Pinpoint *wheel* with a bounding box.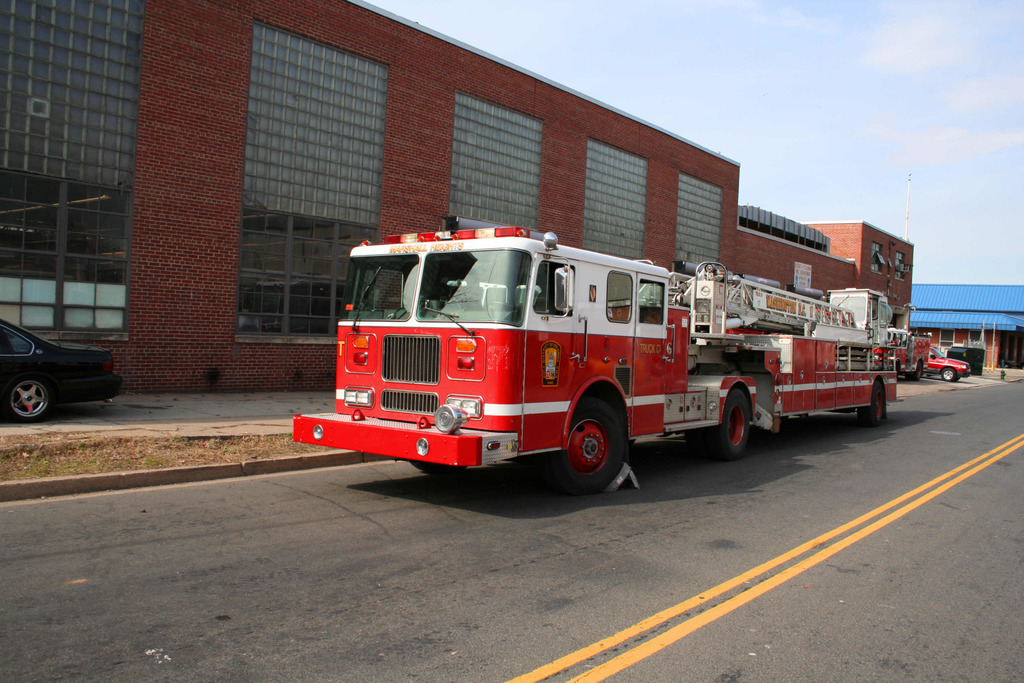
Rect(420, 457, 468, 480).
